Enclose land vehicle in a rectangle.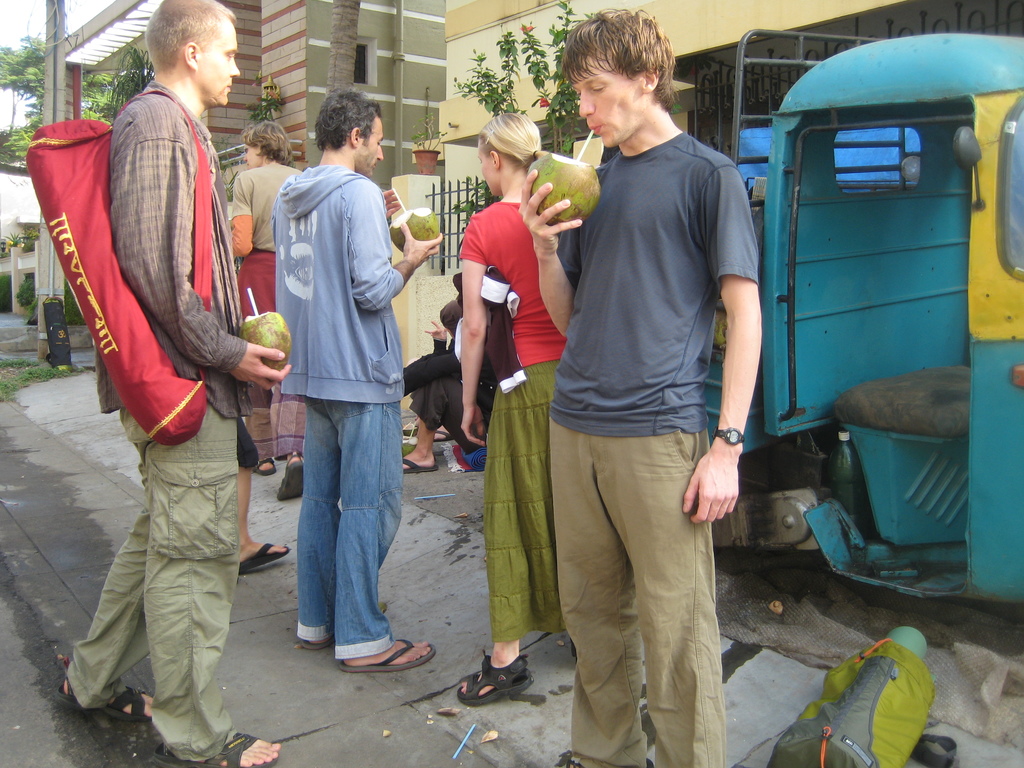
[726, 31, 1023, 600].
